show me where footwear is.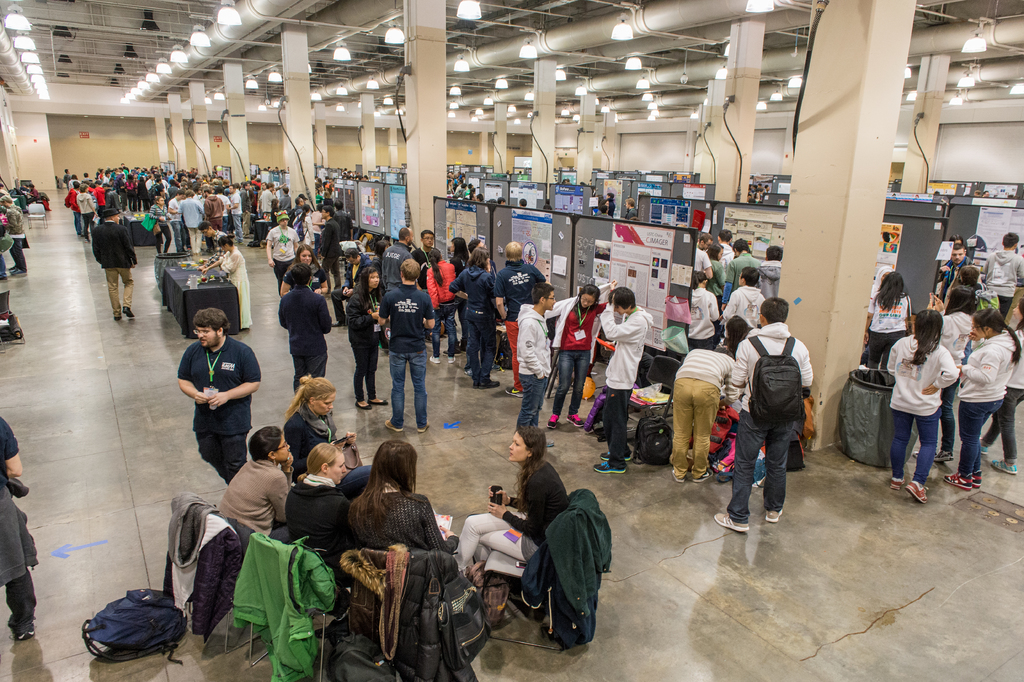
footwear is at [left=205, top=247, right=214, bottom=253].
